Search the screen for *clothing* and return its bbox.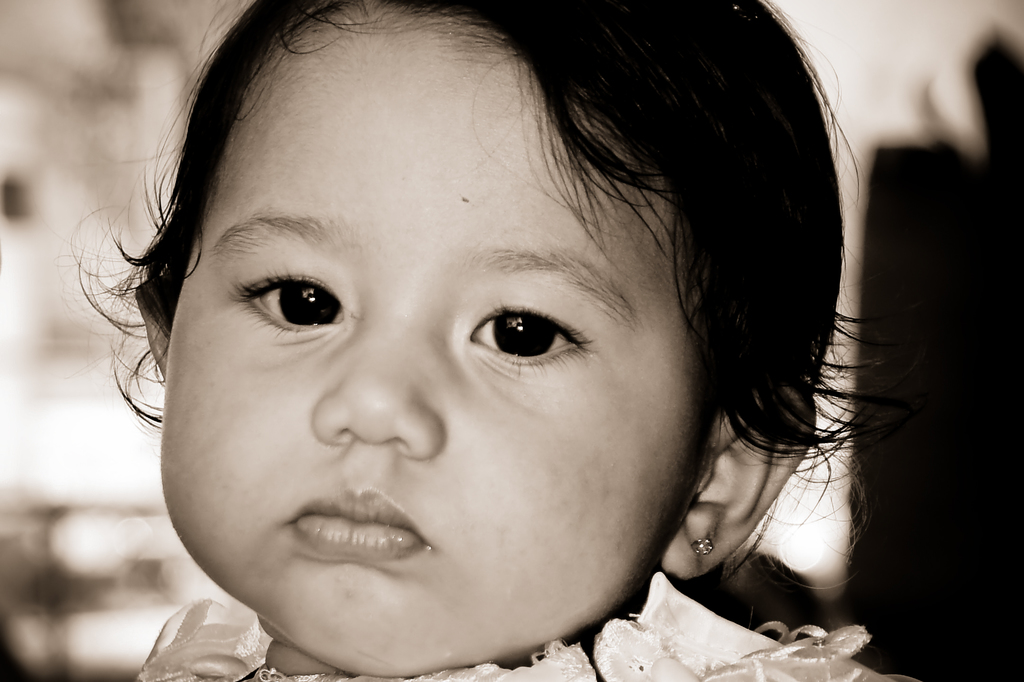
Found: box=[86, 496, 1021, 681].
